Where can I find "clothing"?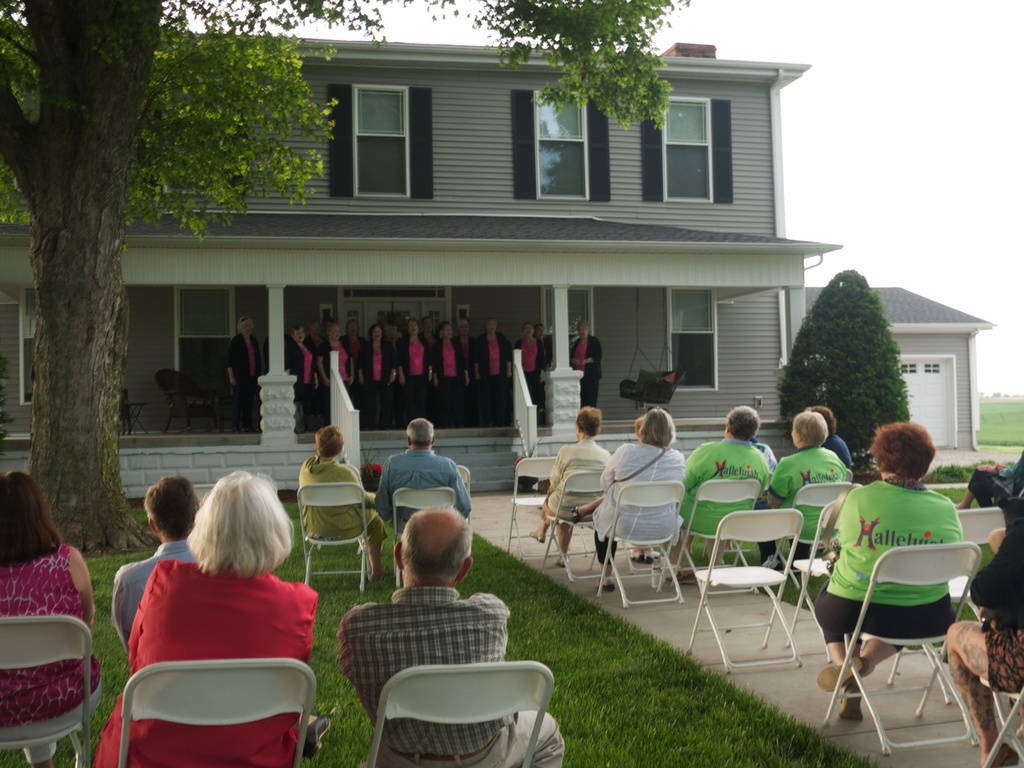
You can find it at box(475, 331, 509, 426).
